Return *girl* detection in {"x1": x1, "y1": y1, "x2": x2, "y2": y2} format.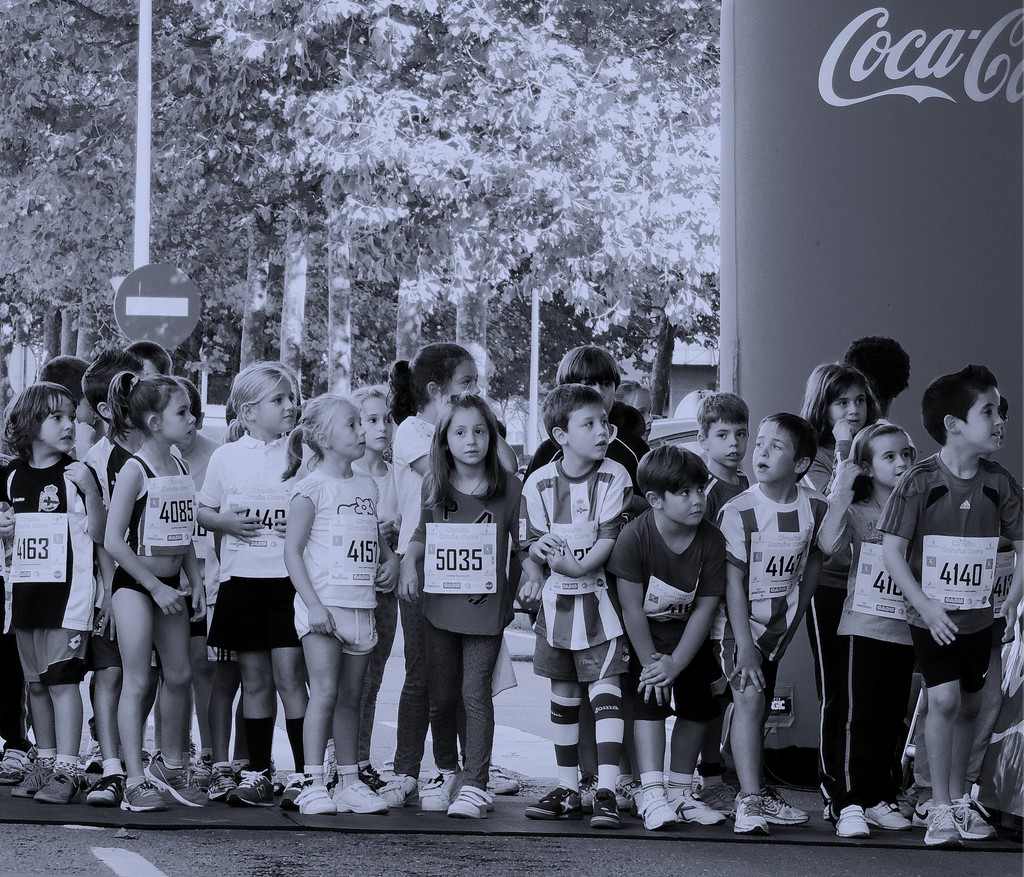
{"x1": 801, "y1": 360, "x2": 881, "y2": 823}.
